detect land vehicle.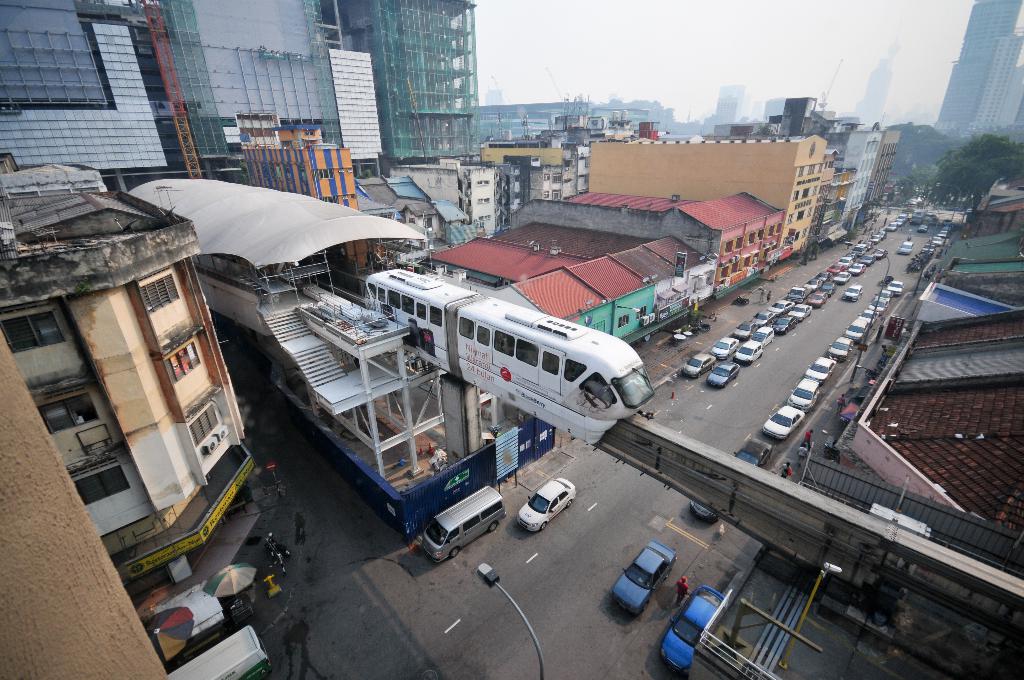
Detected at crop(708, 335, 740, 362).
